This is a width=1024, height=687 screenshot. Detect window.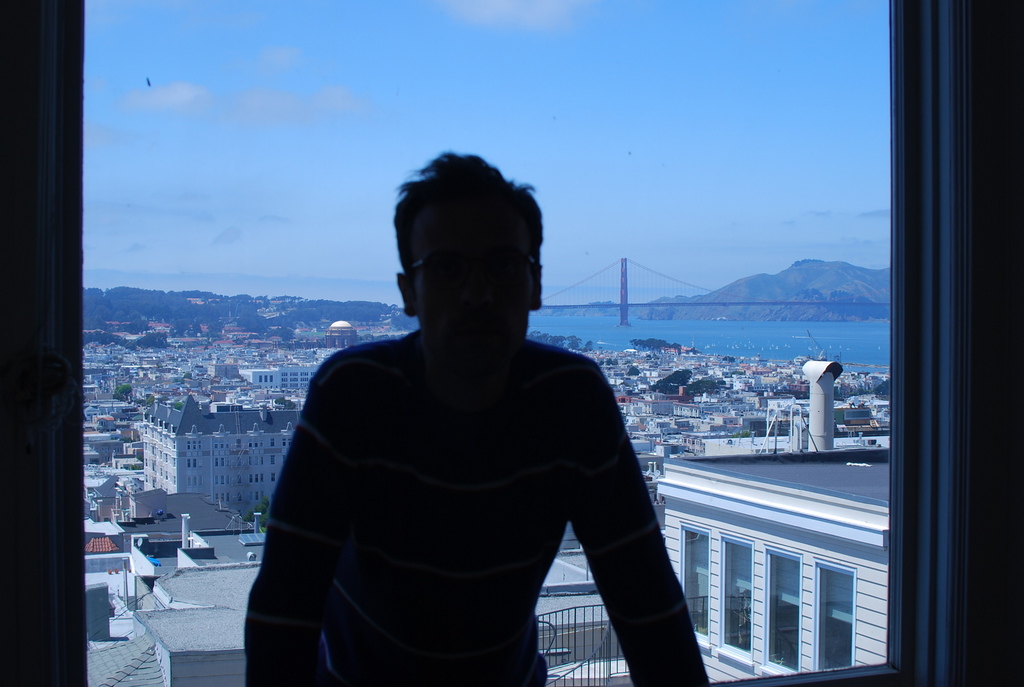
select_region(768, 552, 806, 674).
